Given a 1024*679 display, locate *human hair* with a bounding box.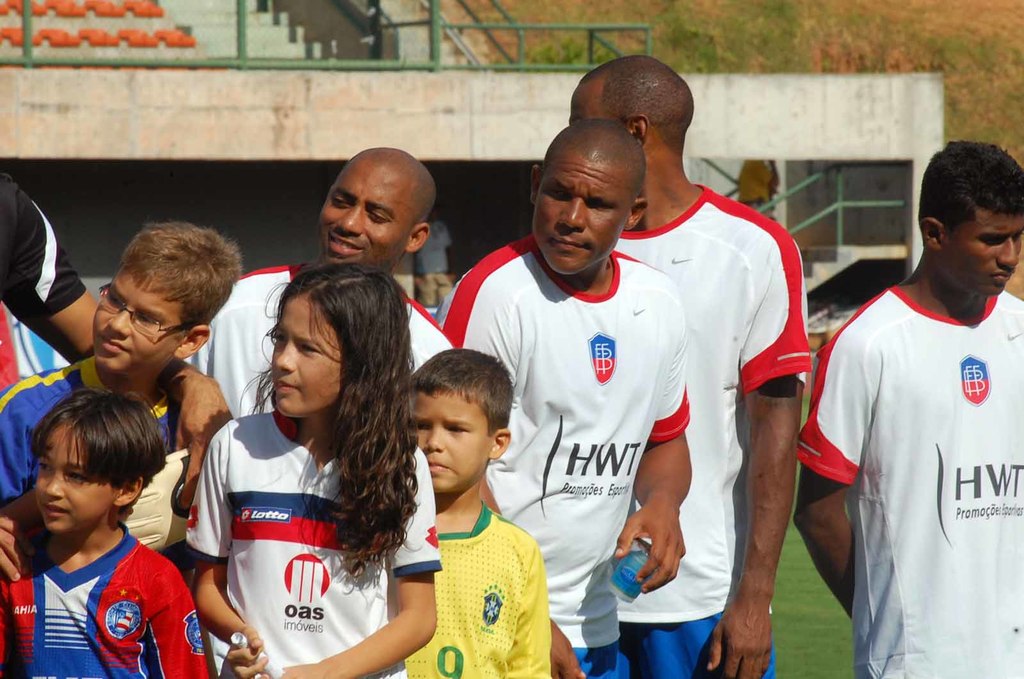
Located: (407, 353, 515, 442).
